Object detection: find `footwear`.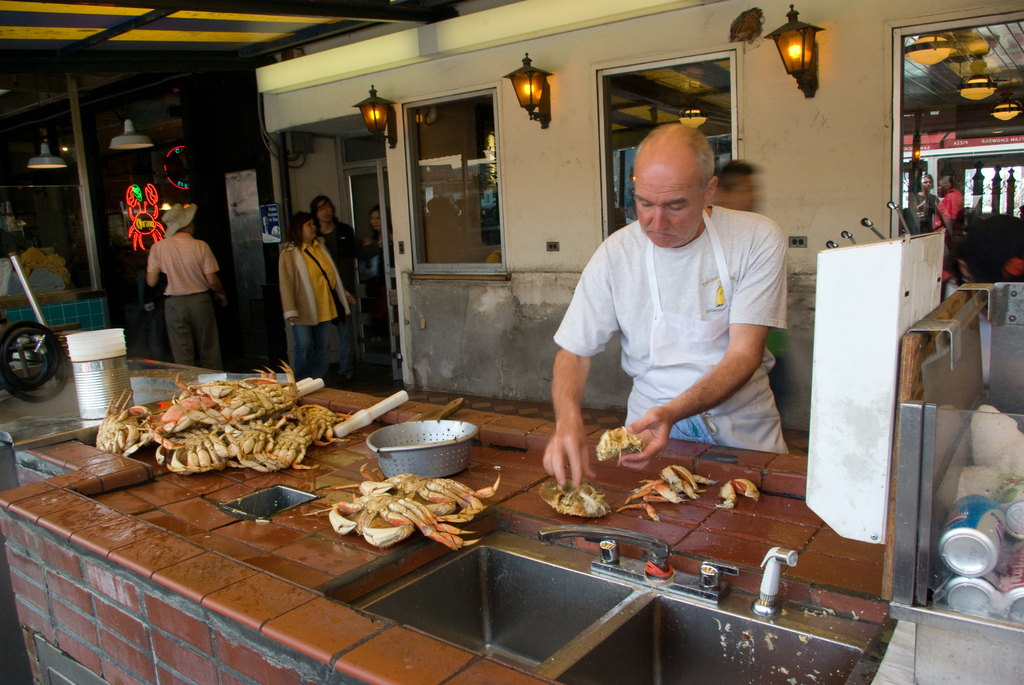
bbox=[340, 370, 353, 381].
